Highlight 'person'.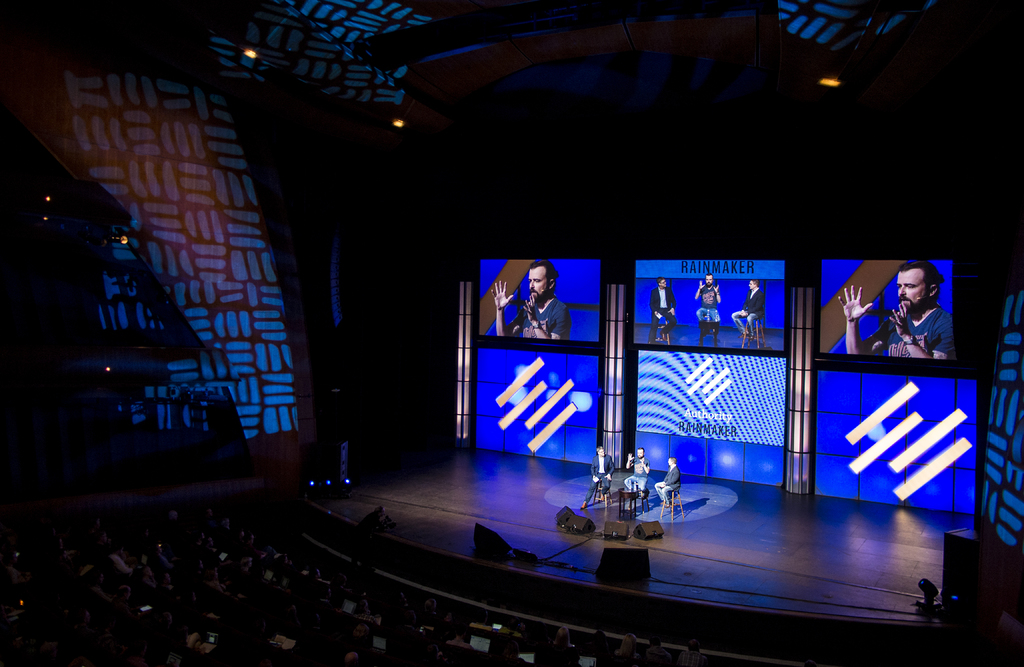
Highlighted region: <region>648, 276, 676, 340</region>.
